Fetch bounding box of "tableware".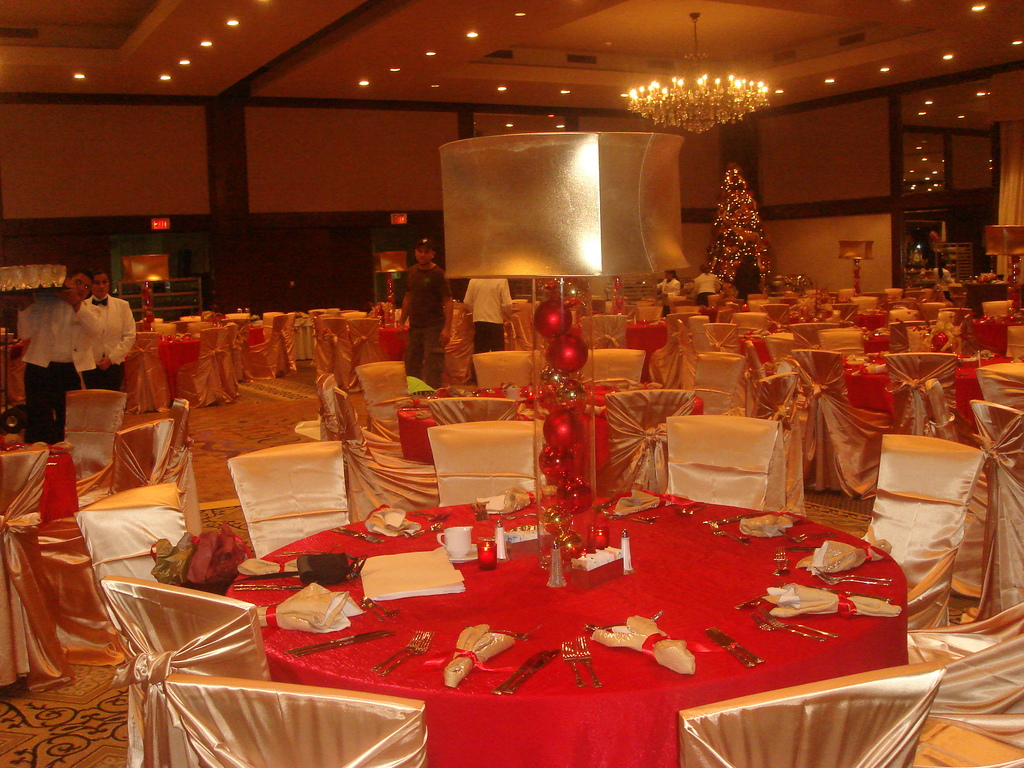
Bbox: 595/497/628/508.
